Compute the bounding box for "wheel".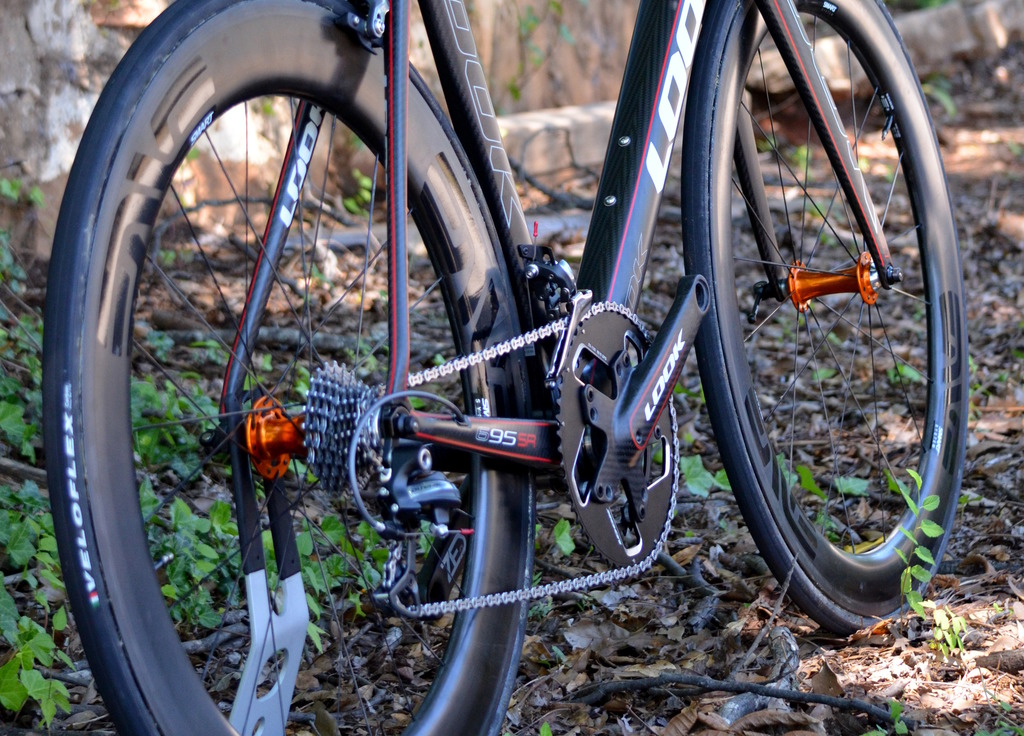
box=[45, 0, 538, 735].
